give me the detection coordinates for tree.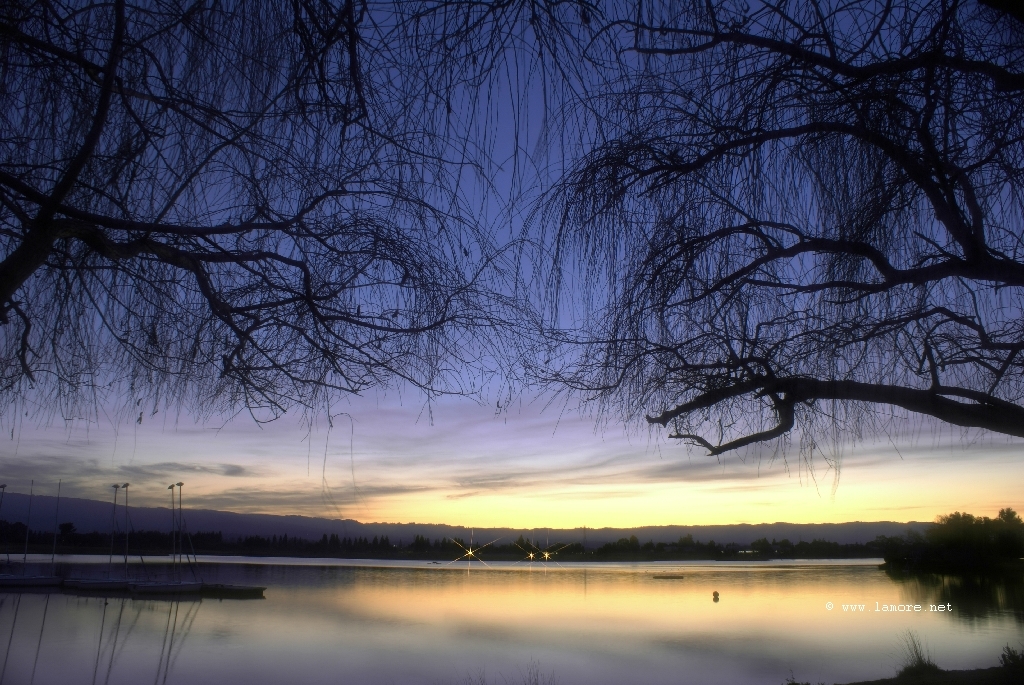
(left=492, top=0, right=1023, bottom=492).
